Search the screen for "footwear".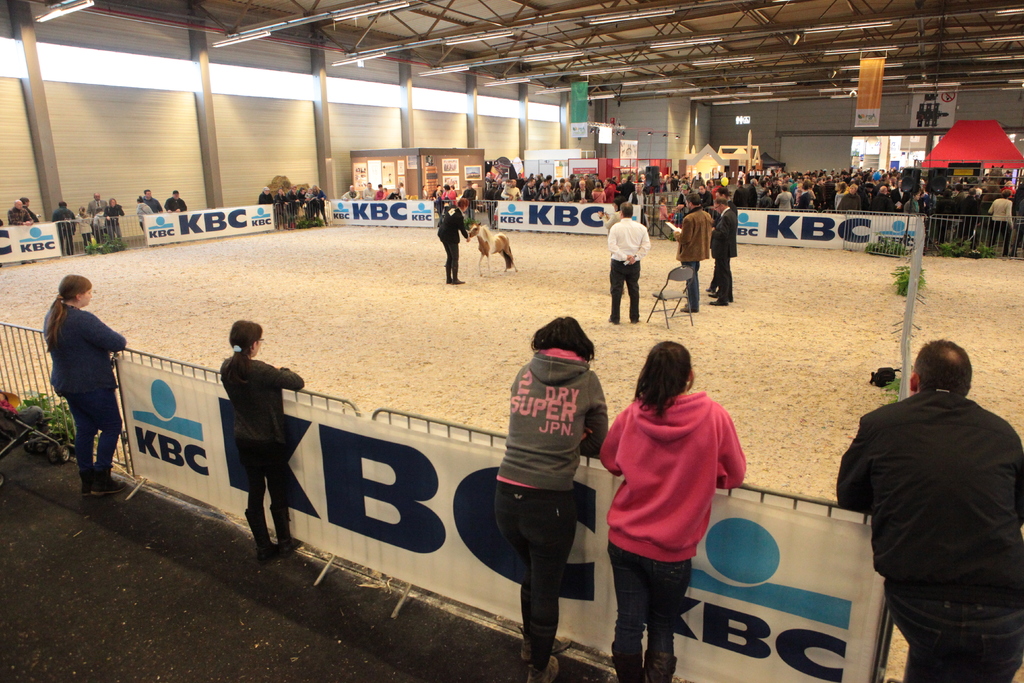
Found at (left=1001, top=248, right=1011, bottom=256).
